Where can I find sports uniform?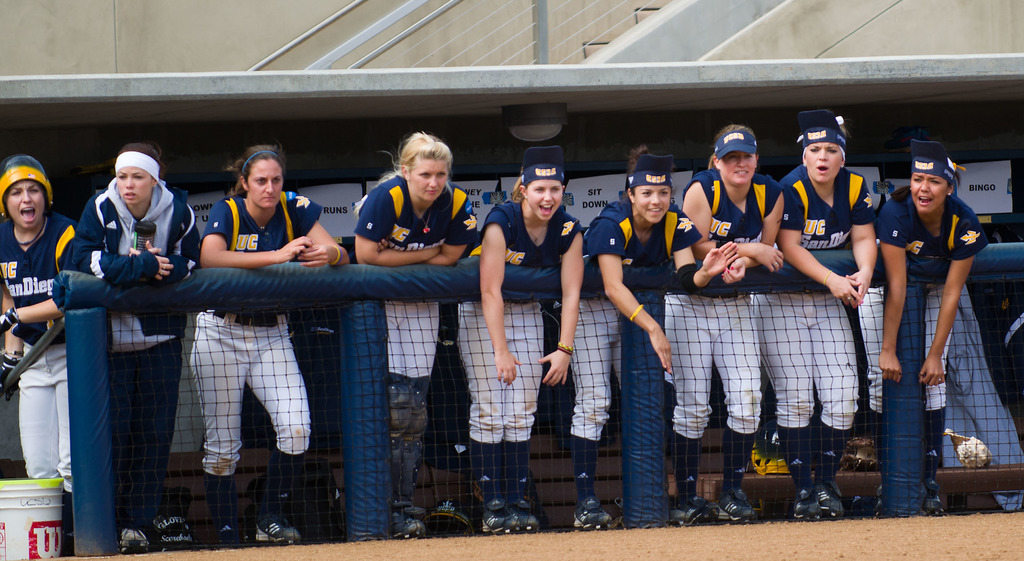
You can find it at (190, 178, 326, 473).
